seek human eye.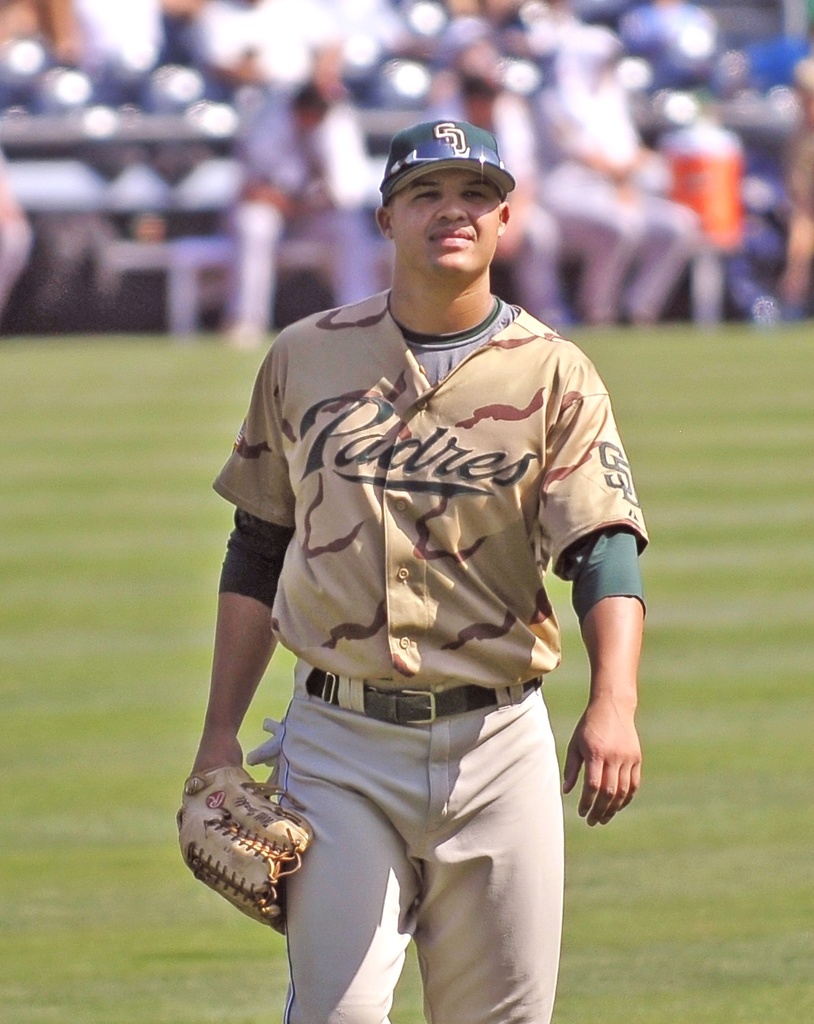
(x1=463, y1=190, x2=485, y2=196).
